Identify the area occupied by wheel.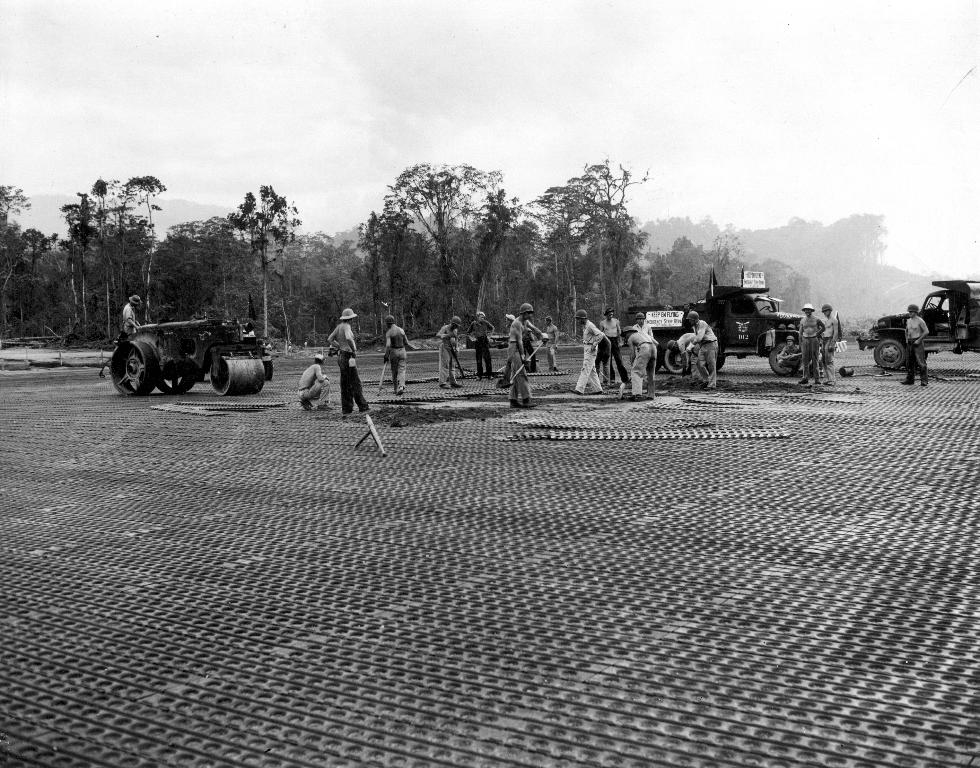
Area: x1=715 y1=357 x2=723 y2=371.
